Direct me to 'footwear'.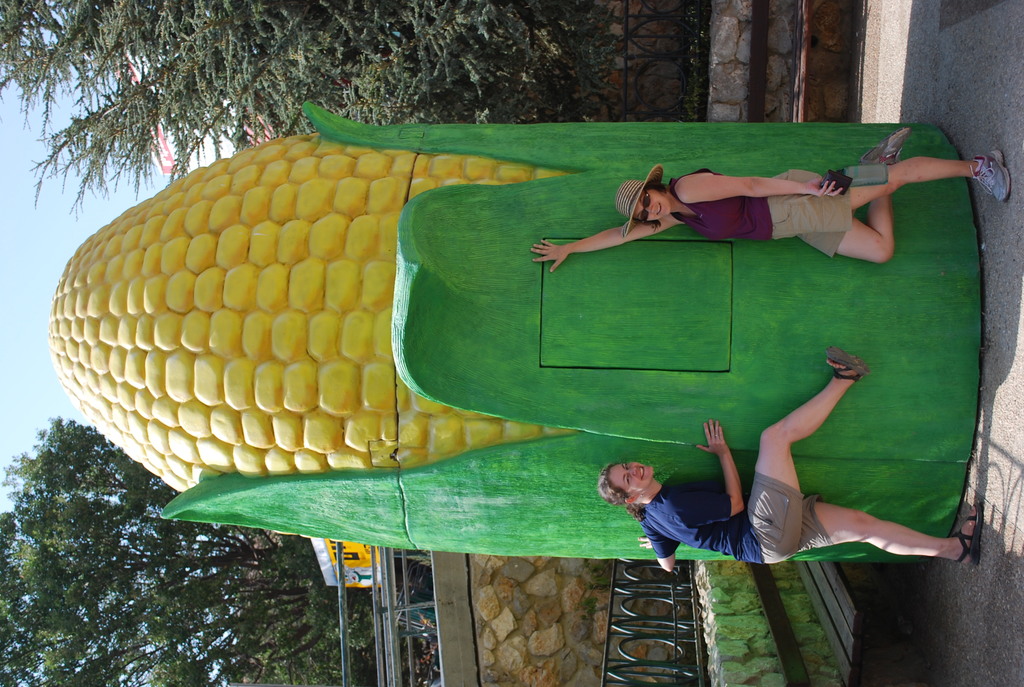
Direction: {"left": 956, "top": 501, "right": 984, "bottom": 567}.
